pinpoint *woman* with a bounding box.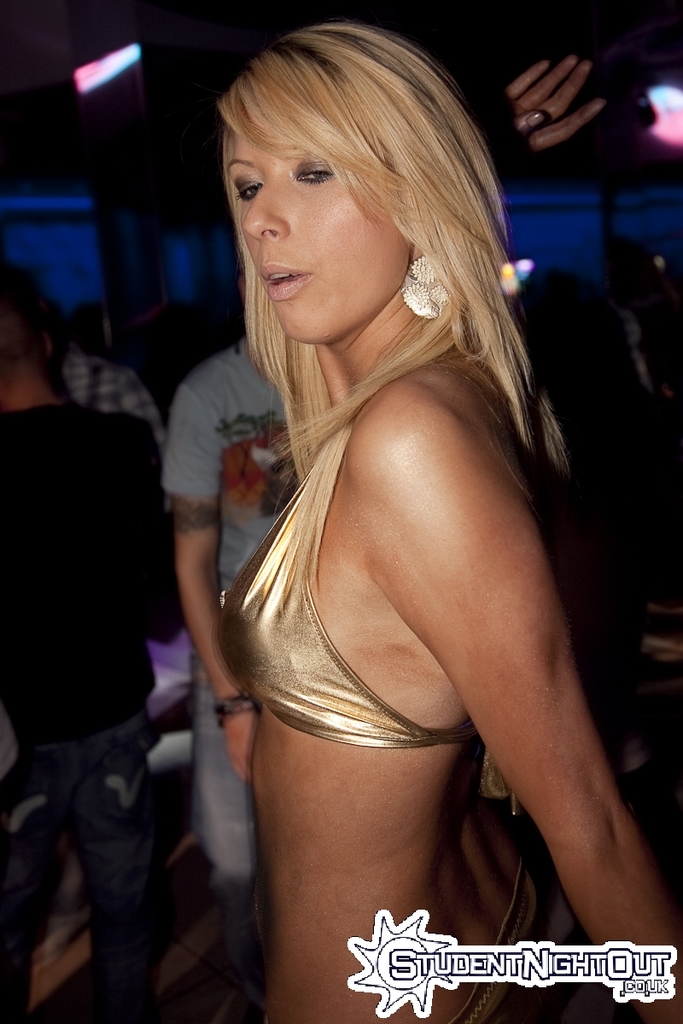
BBox(147, 15, 639, 946).
